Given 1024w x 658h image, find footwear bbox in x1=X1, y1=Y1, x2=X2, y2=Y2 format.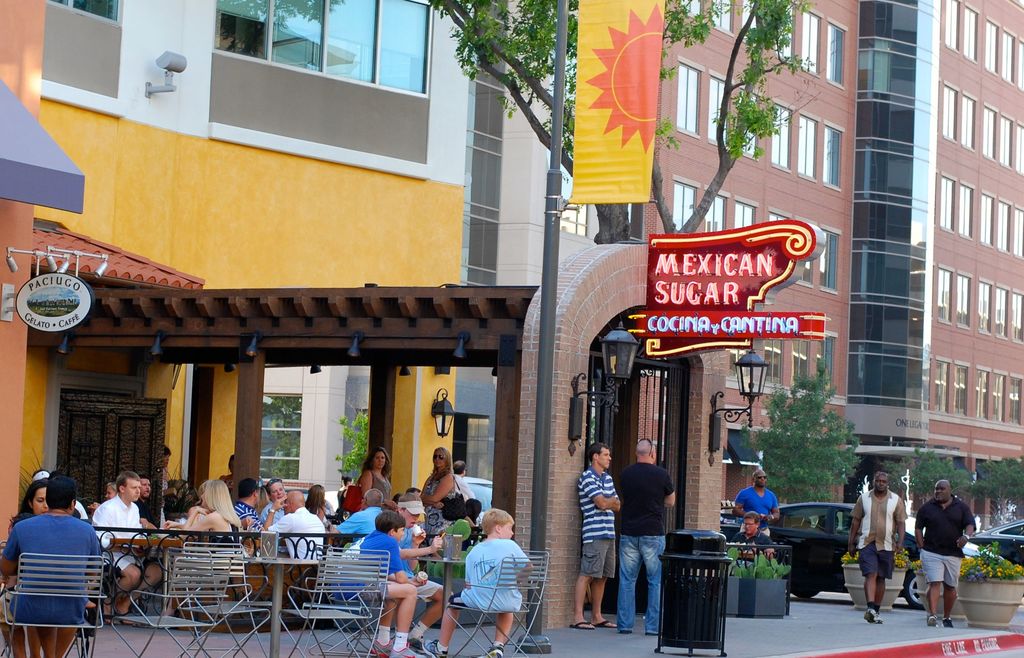
x1=923, y1=615, x2=944, y2=629.
